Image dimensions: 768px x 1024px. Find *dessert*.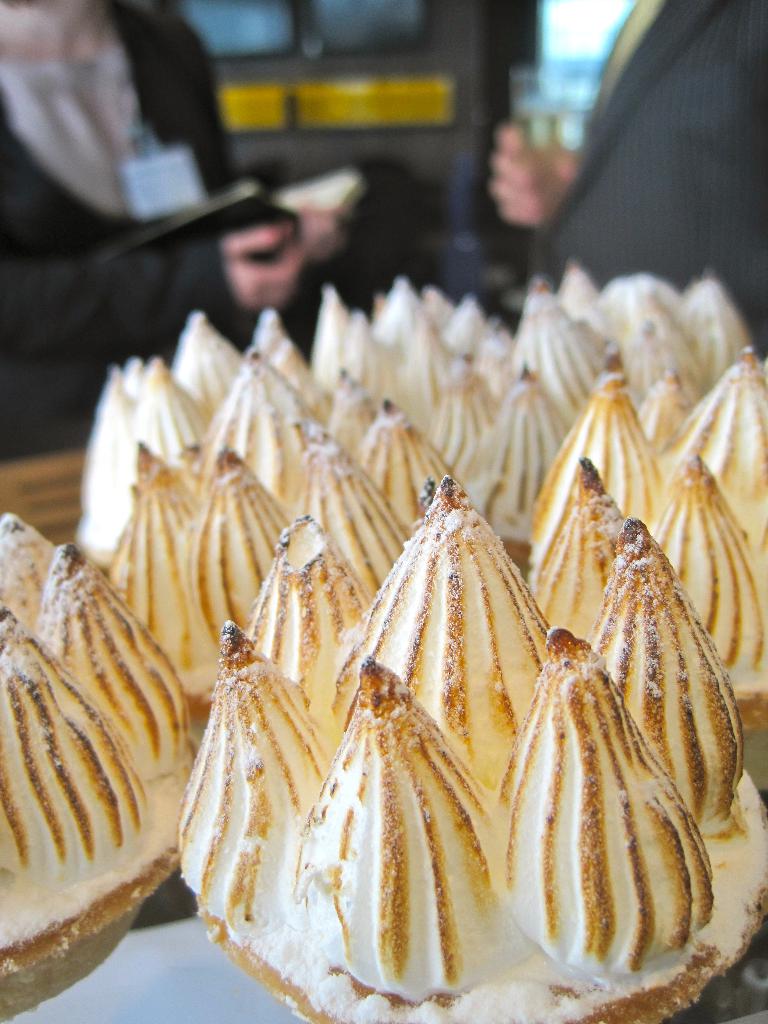
x1=505, y1=629, x2=709, y2=986.
